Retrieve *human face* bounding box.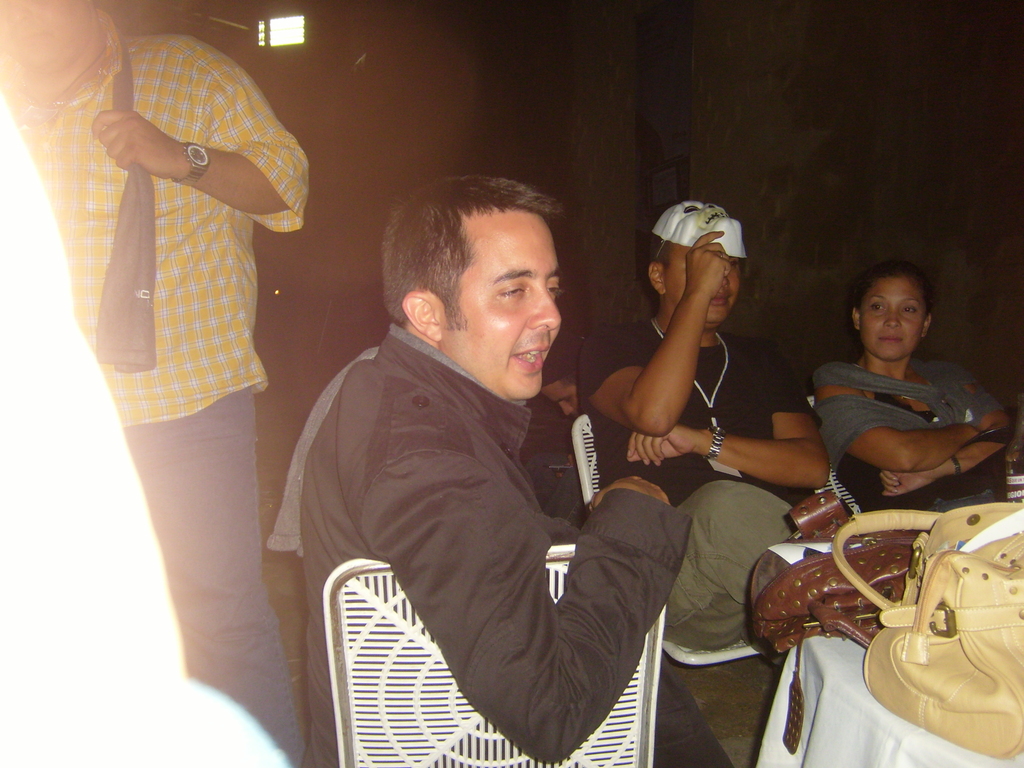
Bounding box: (665,246,740,326).
